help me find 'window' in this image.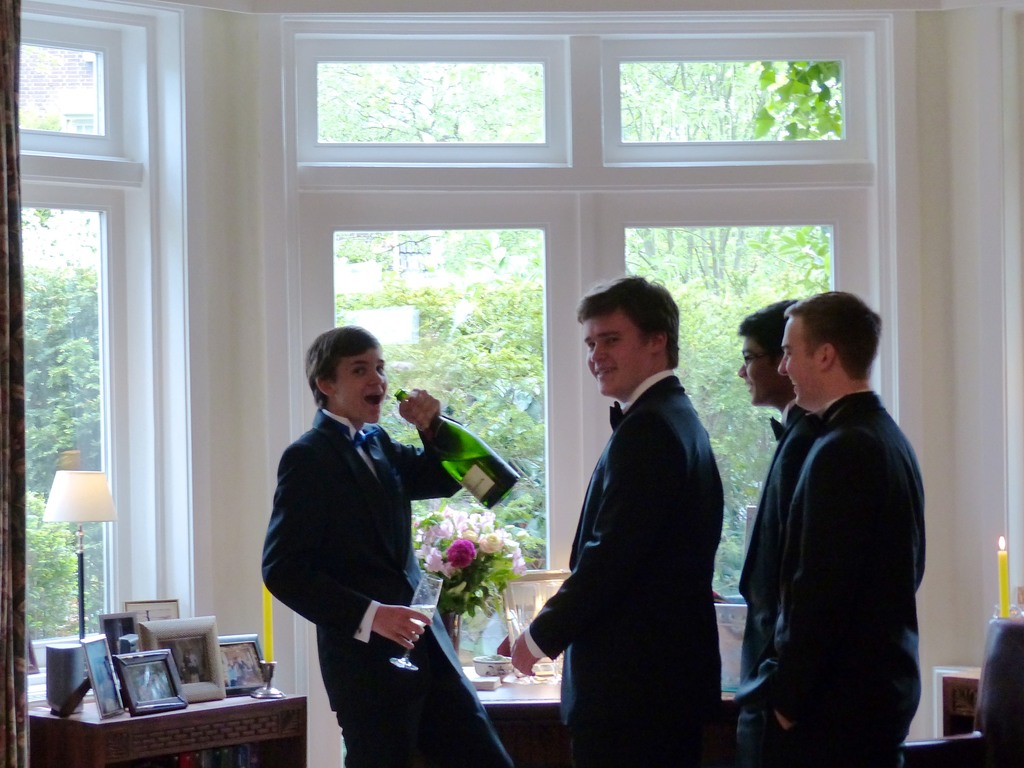
Found it: Rect(14, 182, 116, 664).
